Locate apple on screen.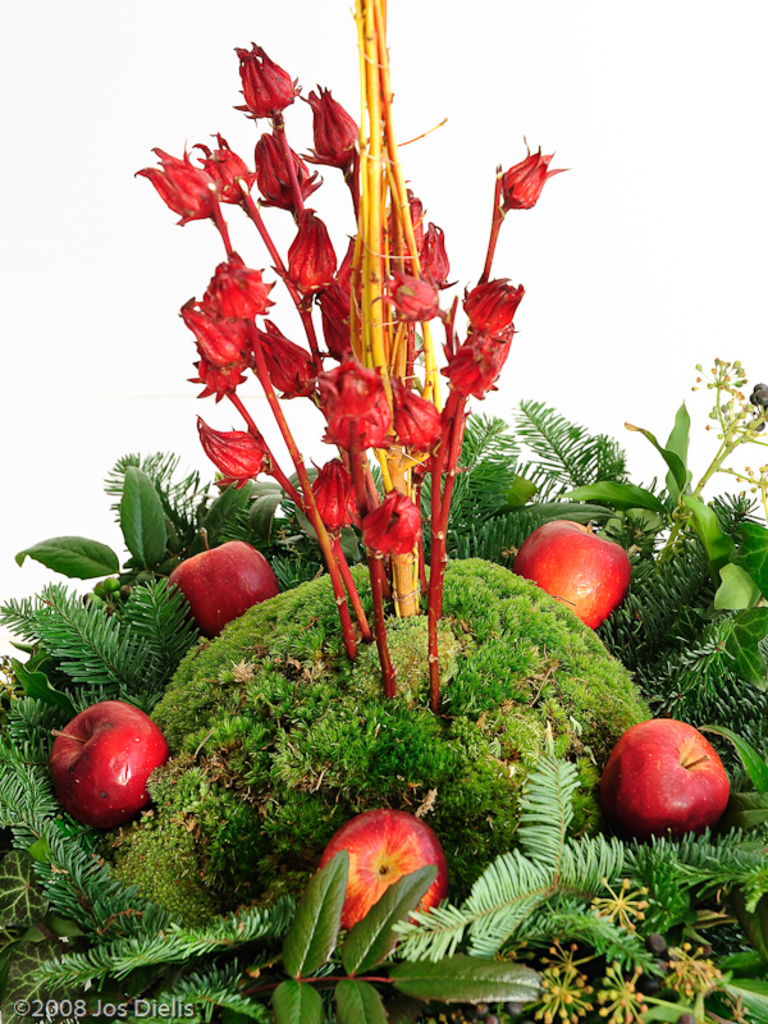
On screen at [47, 699, 173, 836].
